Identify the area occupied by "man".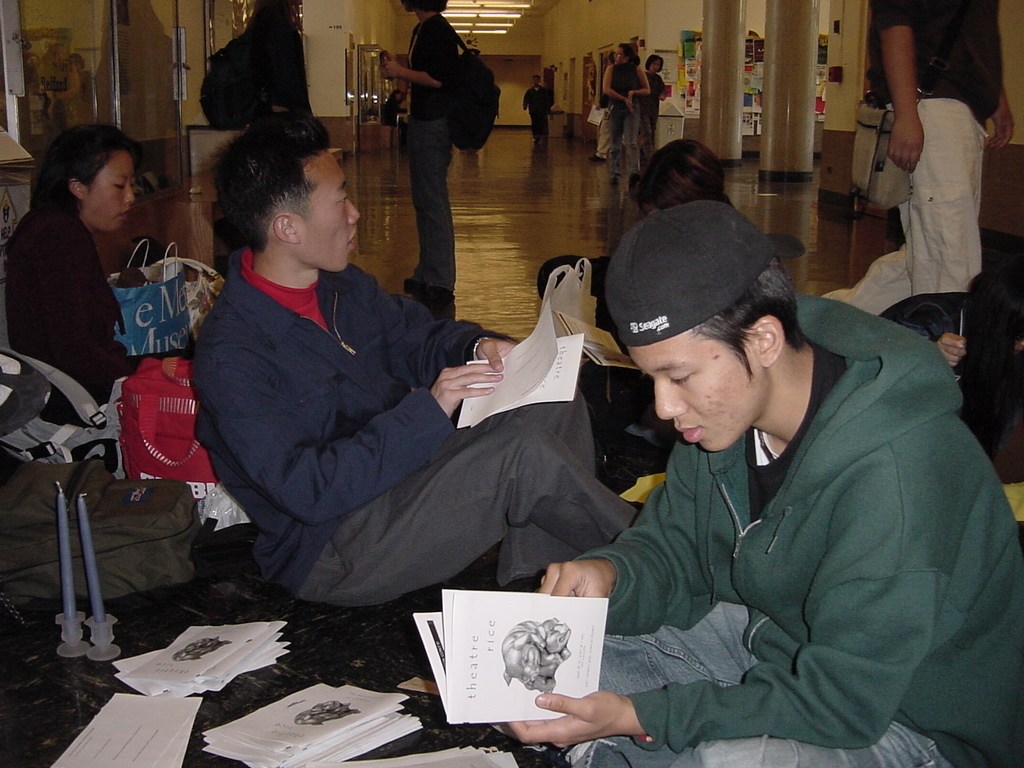
Area: detection(828, 0, 1023, 318).
